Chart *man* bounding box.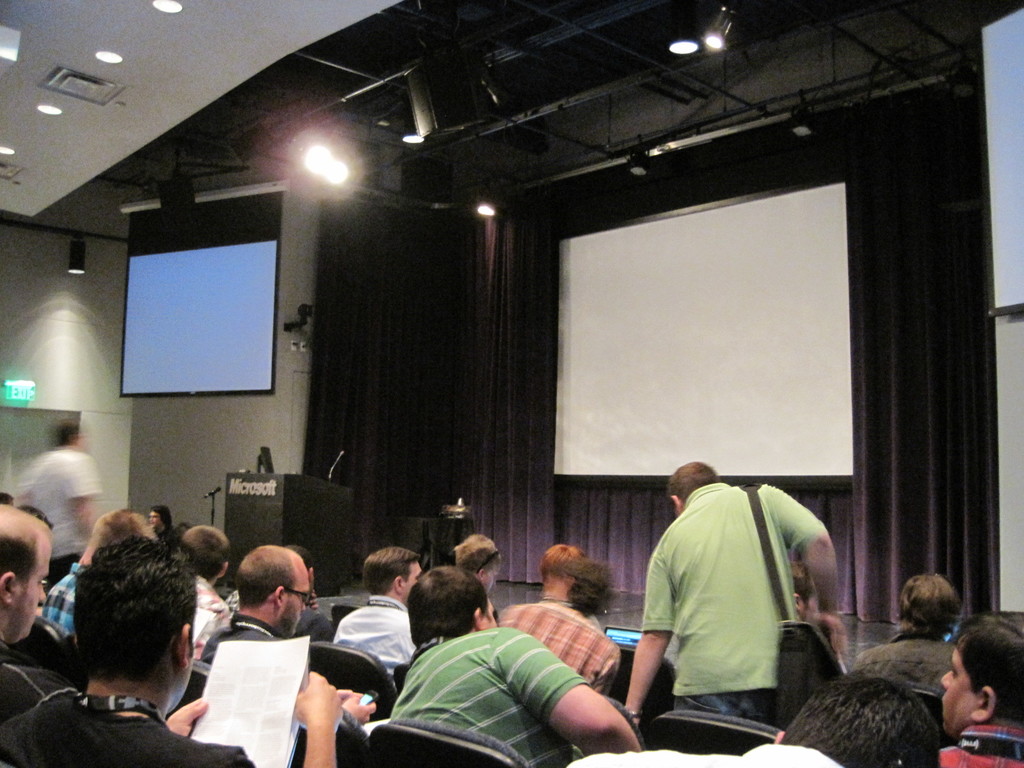
Charted: 178 529 259 622.
